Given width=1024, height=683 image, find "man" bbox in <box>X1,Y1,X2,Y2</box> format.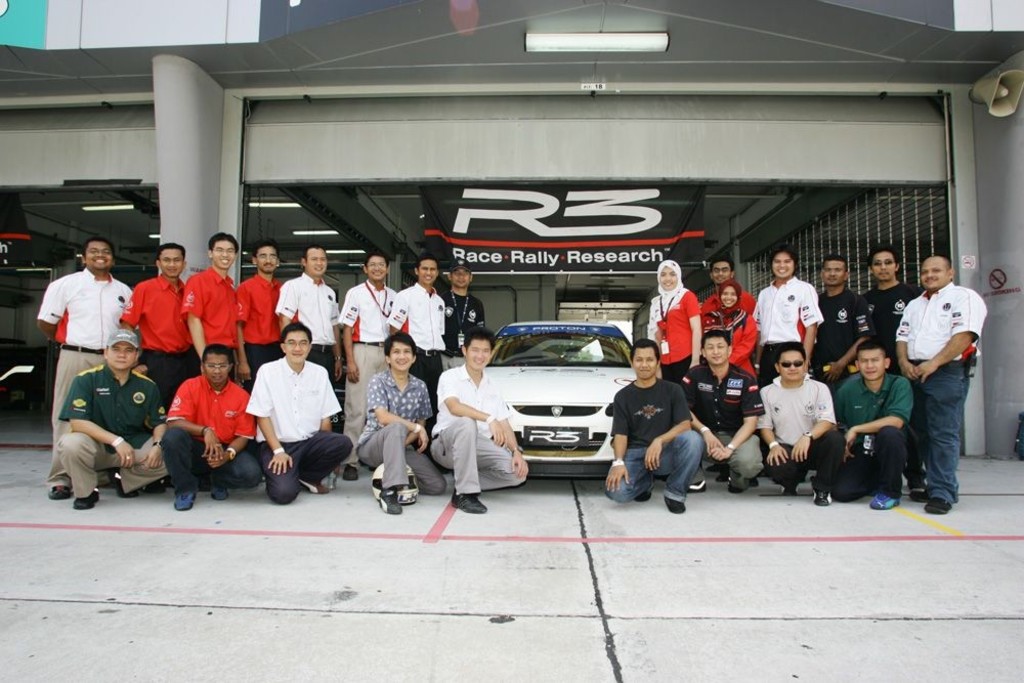
<box>750,247,824,390</box>.
